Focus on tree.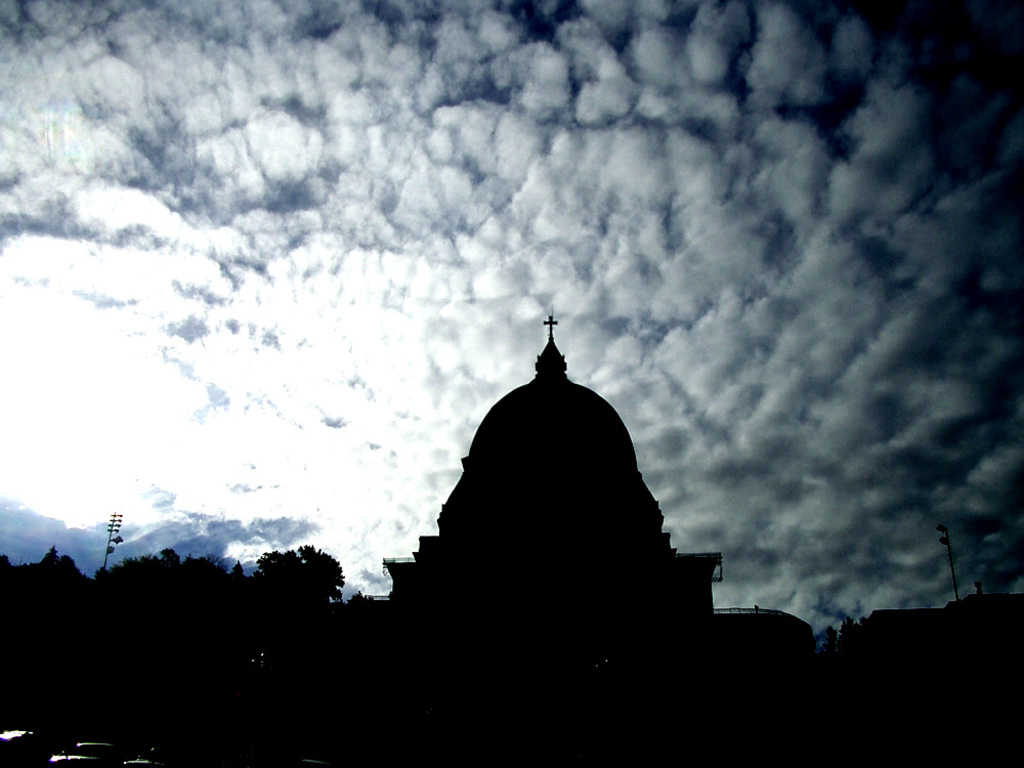
Focused at <region>254, 550, 347, 602</region>.
